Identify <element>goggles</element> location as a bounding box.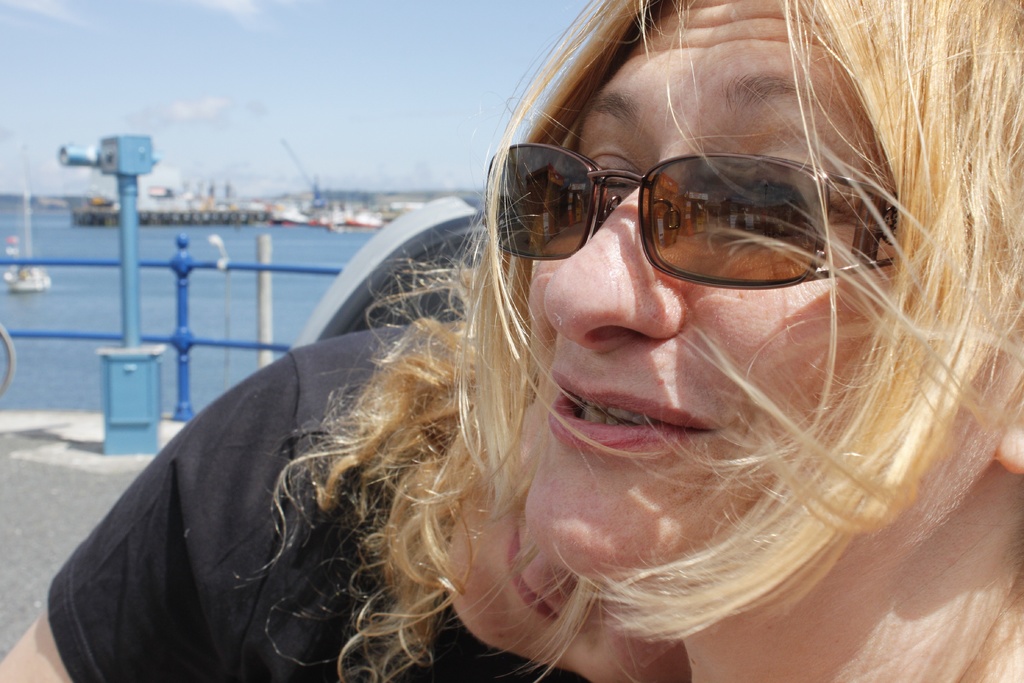
(left=499, top=145, right=902, bottom=288).
